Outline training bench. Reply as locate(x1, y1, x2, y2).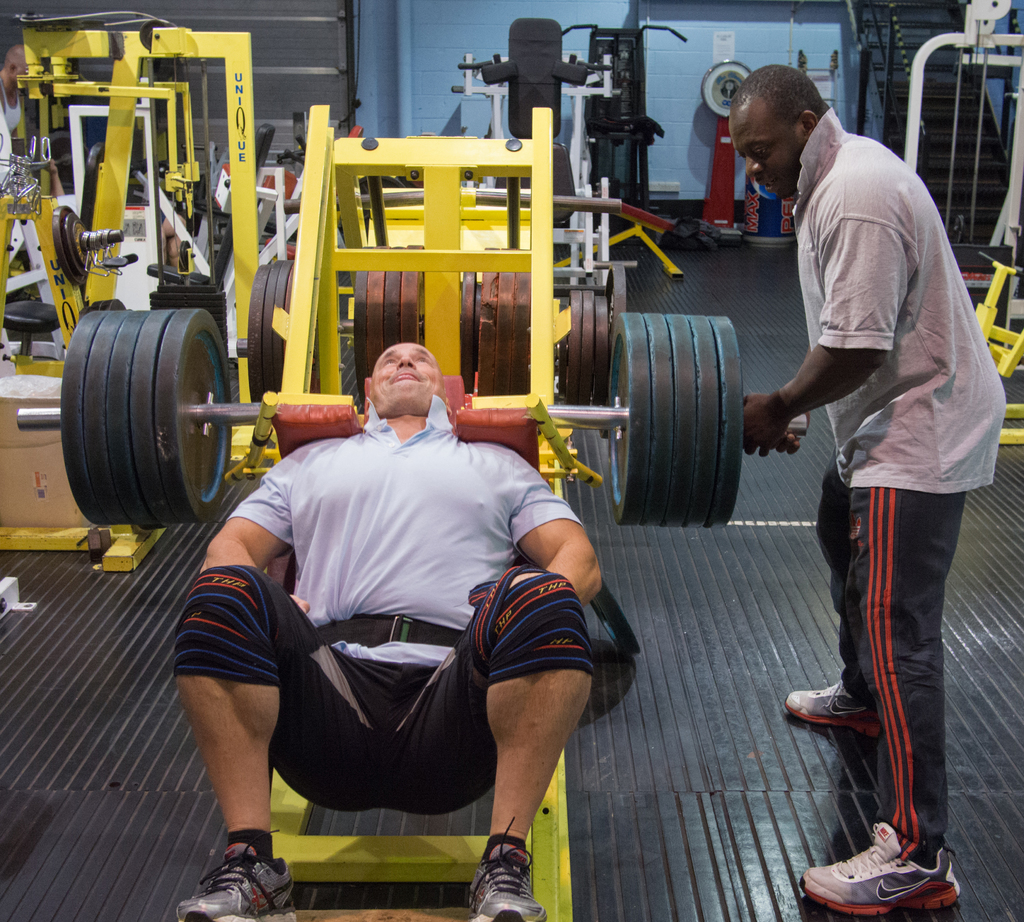
locate(557, 189, 682, 281).
